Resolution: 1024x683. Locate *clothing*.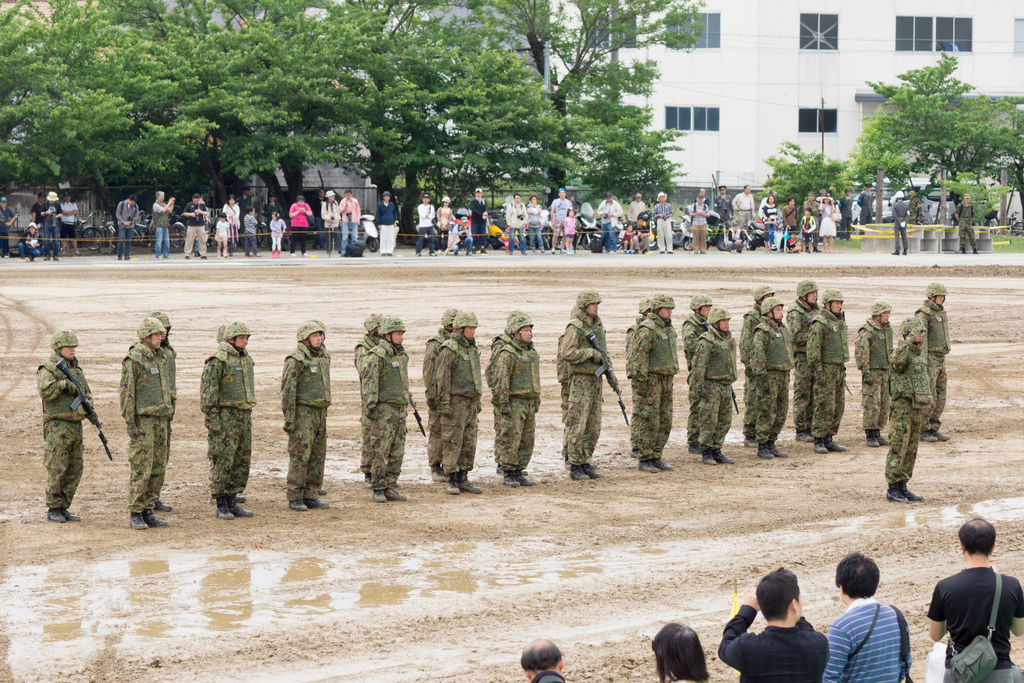
locate(691, 202, 710, 251).
